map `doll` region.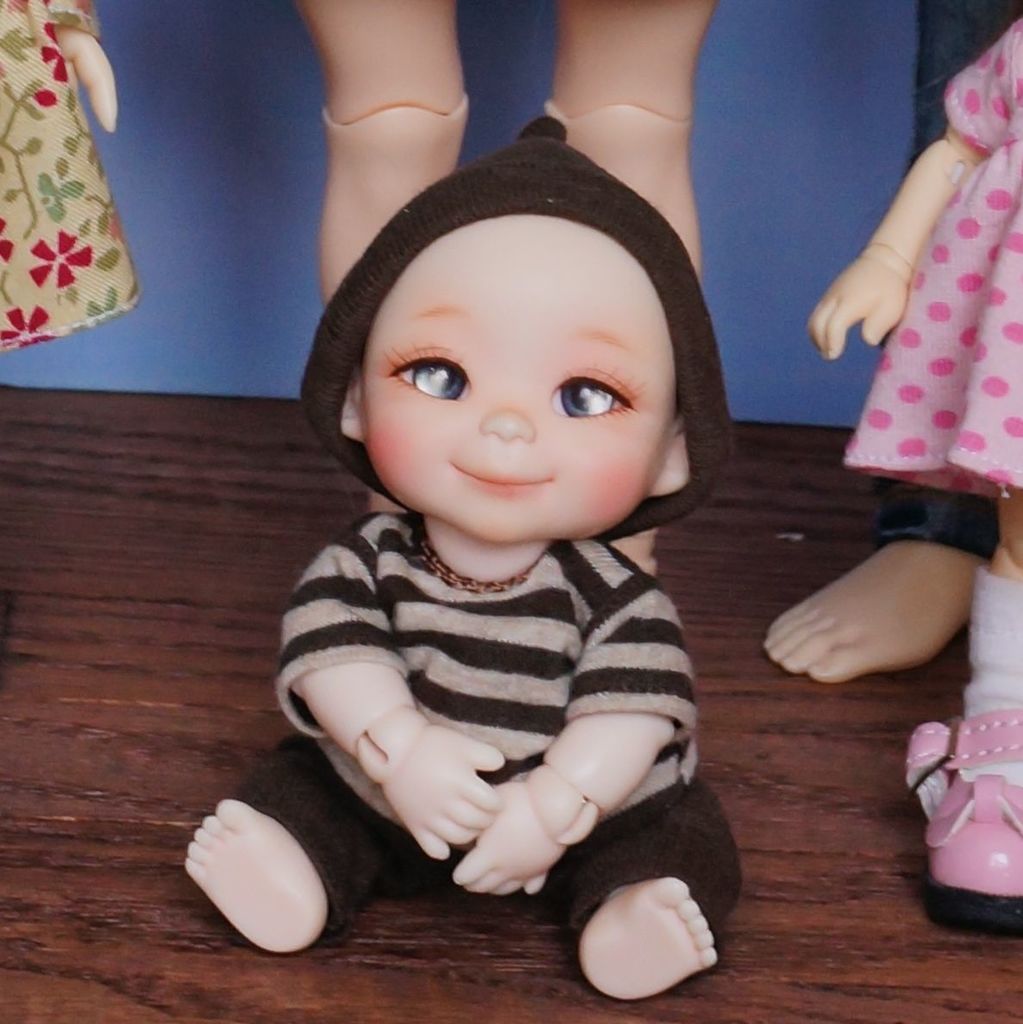
Mapped to (172, 106, 744, 1009).
